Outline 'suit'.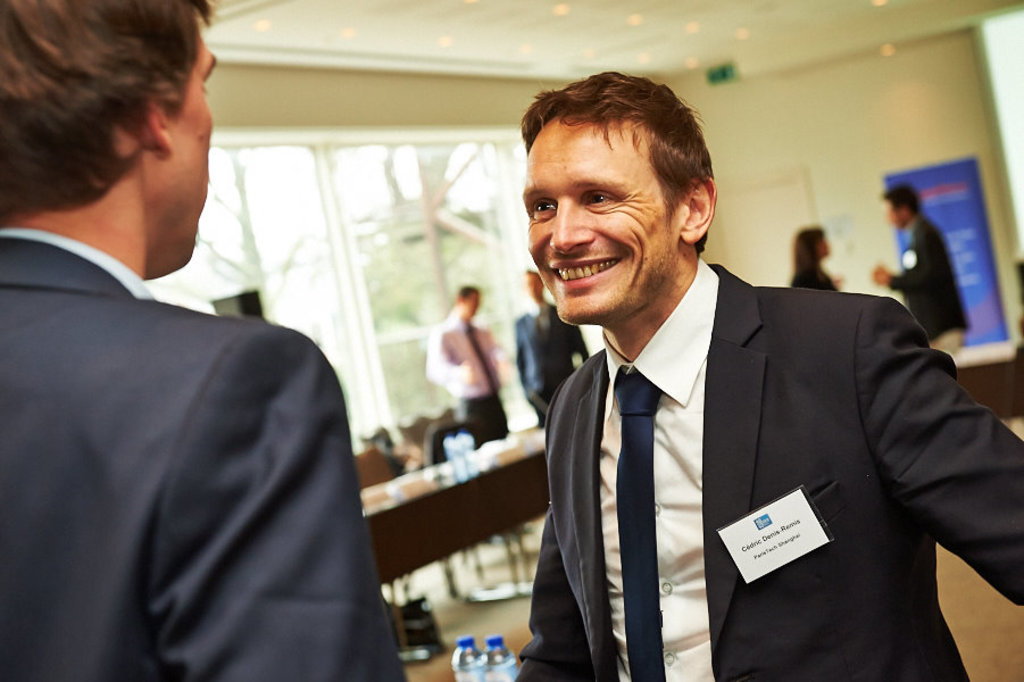
Outline: pyautogui.locateOnScreen(1, 126, 384, 681).
